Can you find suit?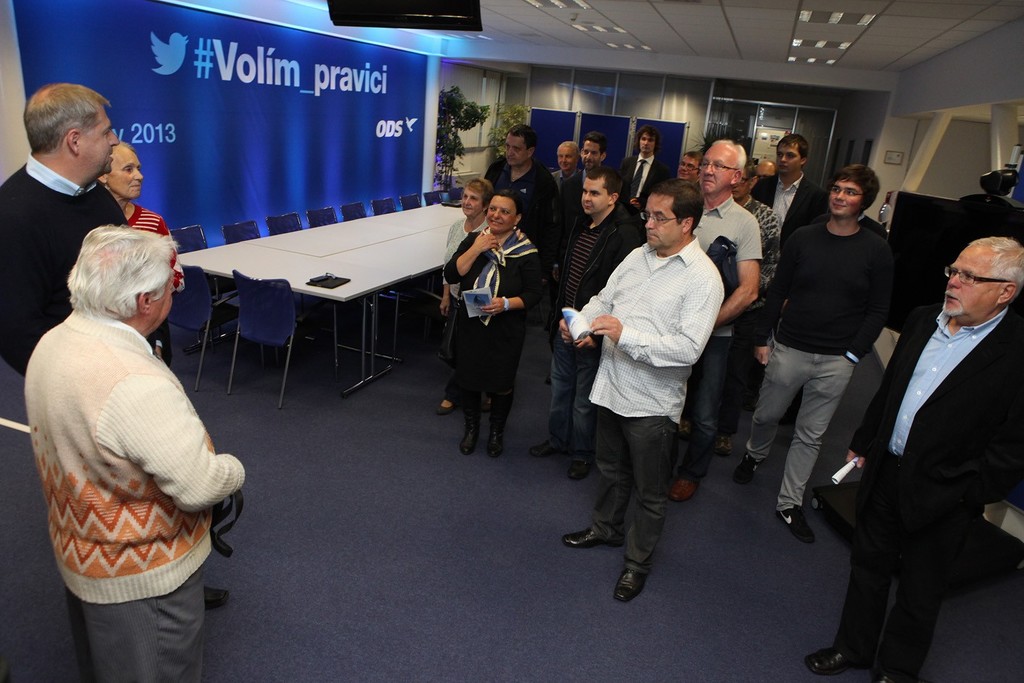
Yes, bounding box: crop(619, 150, 672, 226).
